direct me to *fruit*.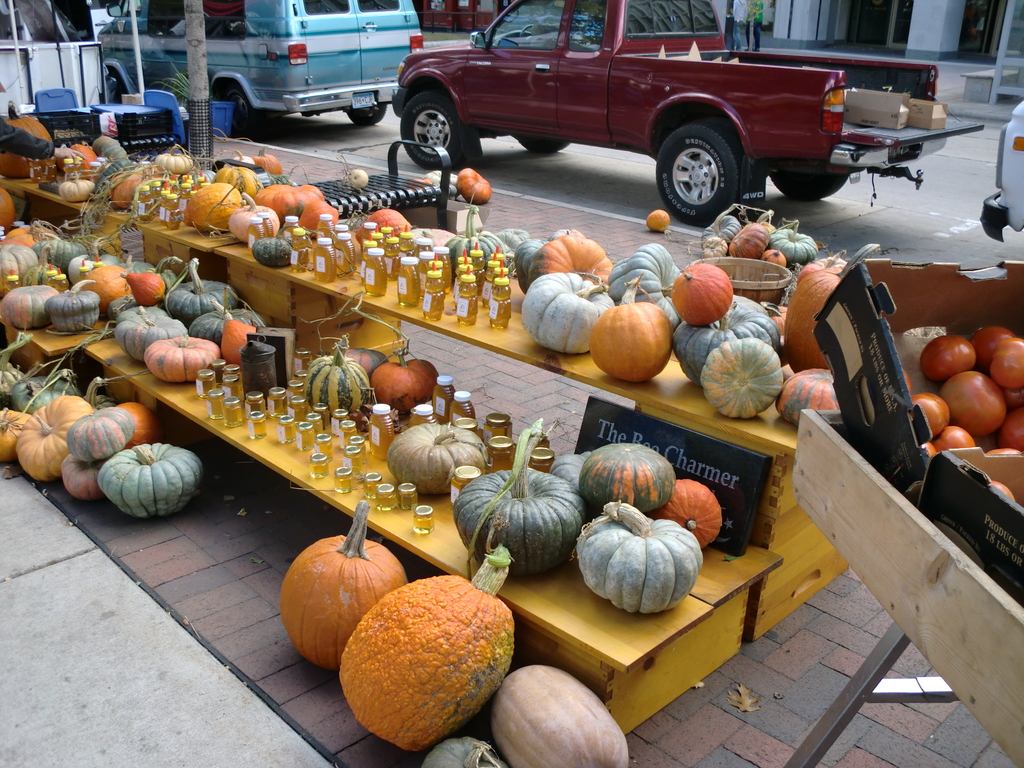
Direction: crop(573, 439, 678, 512).
